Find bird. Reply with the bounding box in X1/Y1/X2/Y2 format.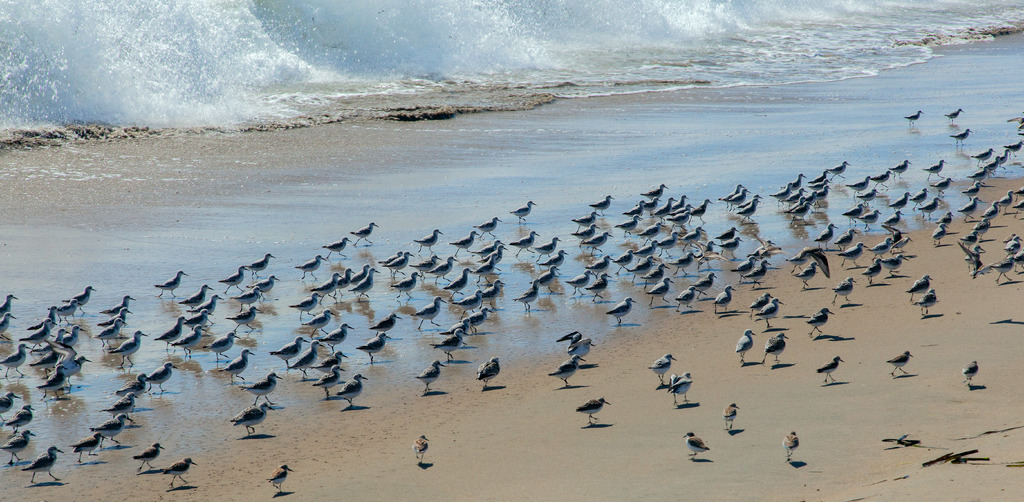
235/283/261/305.
